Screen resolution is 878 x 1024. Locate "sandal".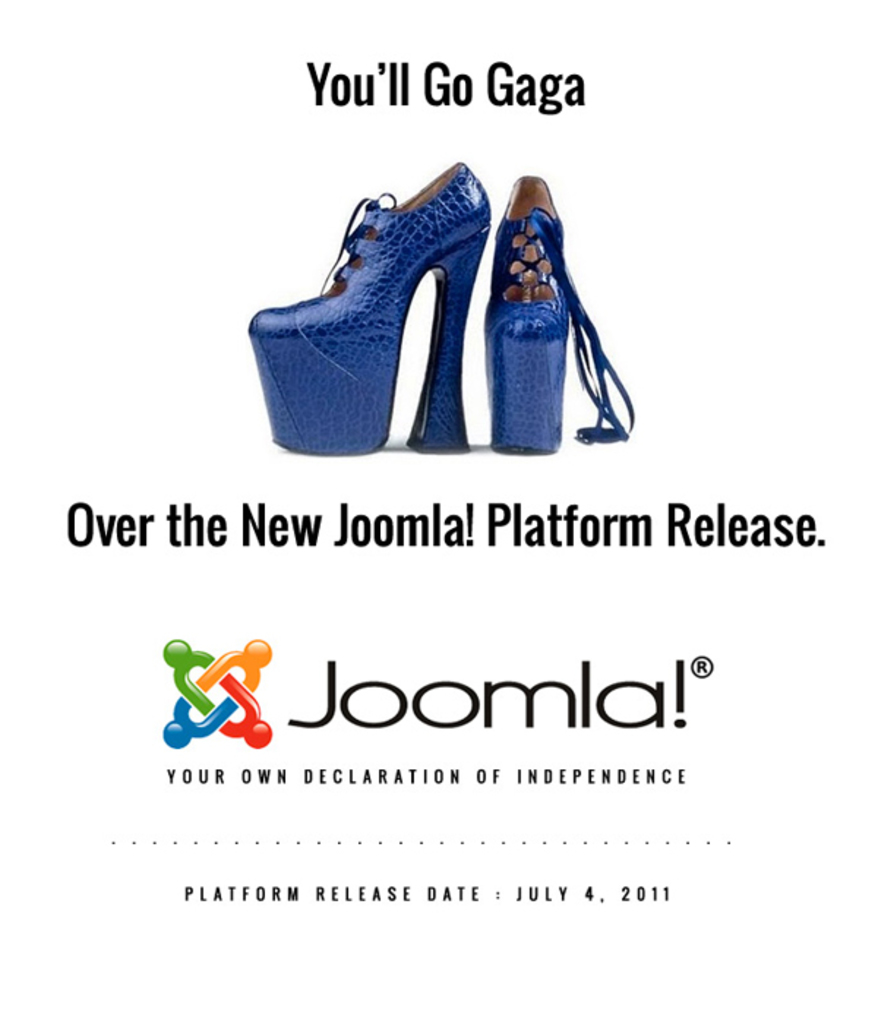
l=477, t=170, r=638, b=455.
